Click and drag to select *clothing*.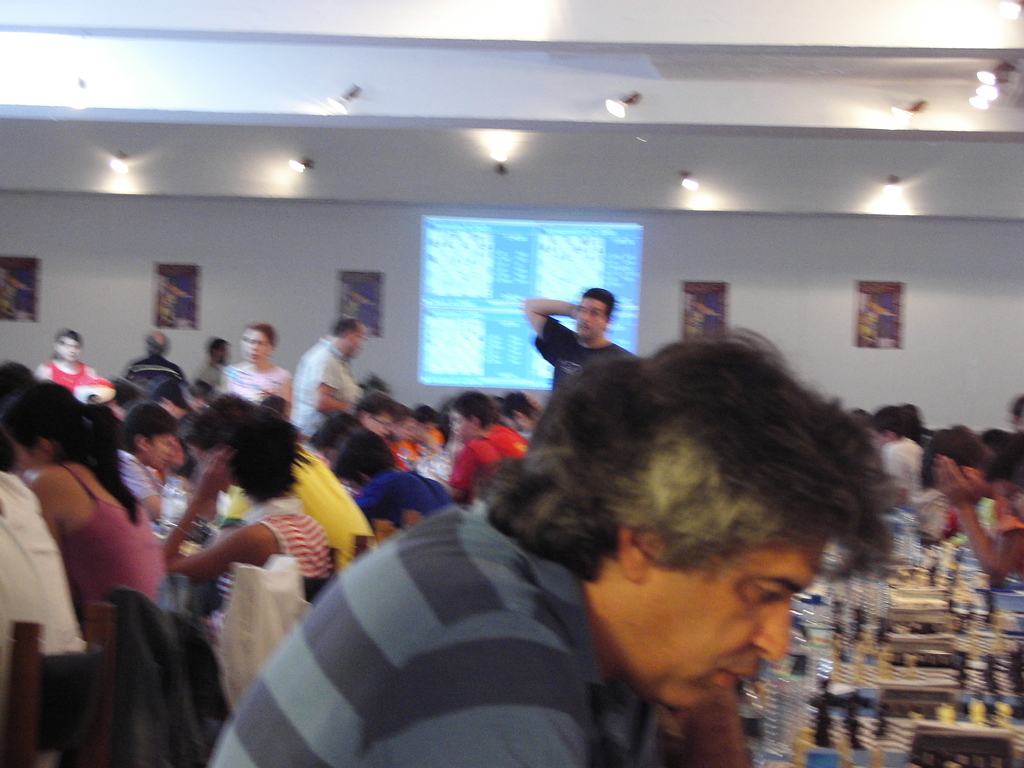
Selection: bbox=[288, 339, 363, 436].
